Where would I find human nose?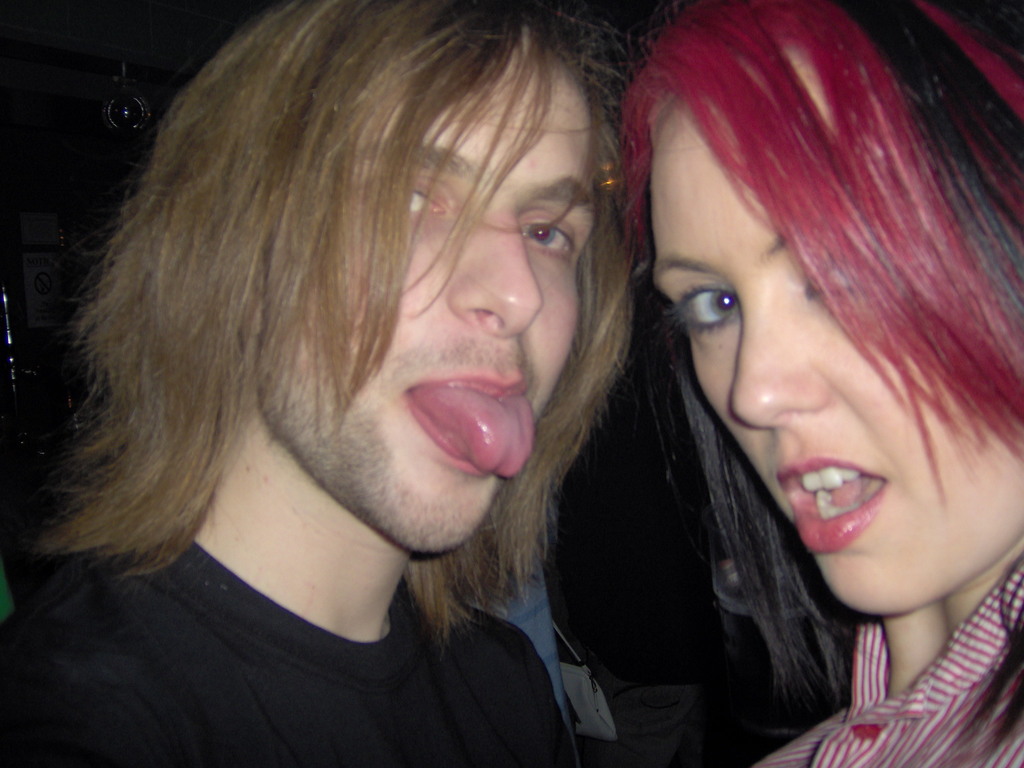
At l=444, t=212, r=548, b=340.
